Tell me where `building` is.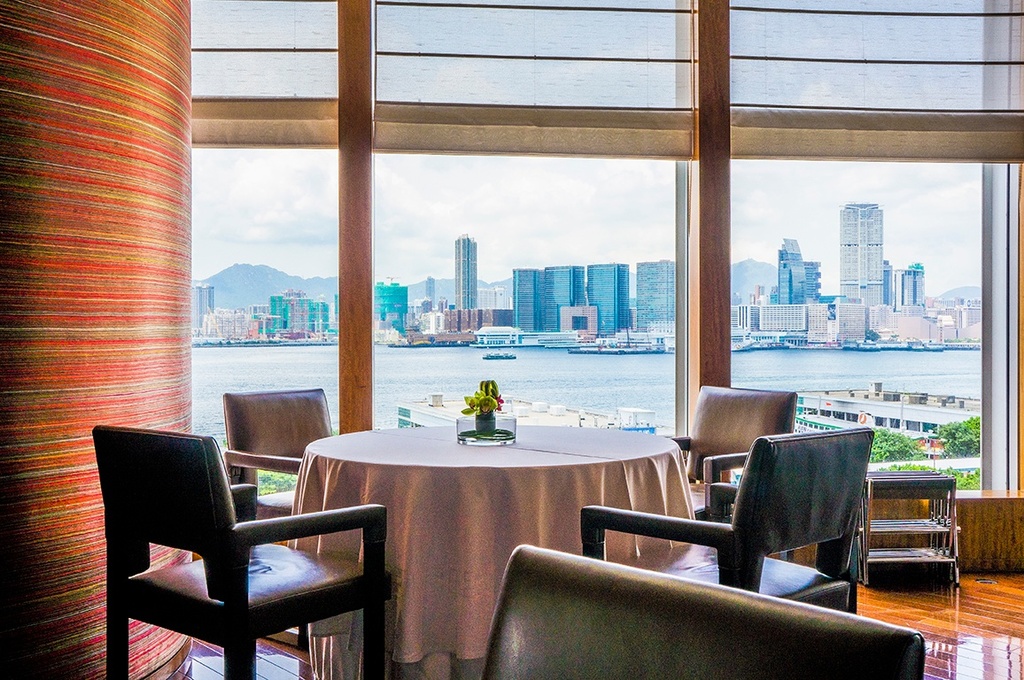
`building` is at 0 0 1023 679.
